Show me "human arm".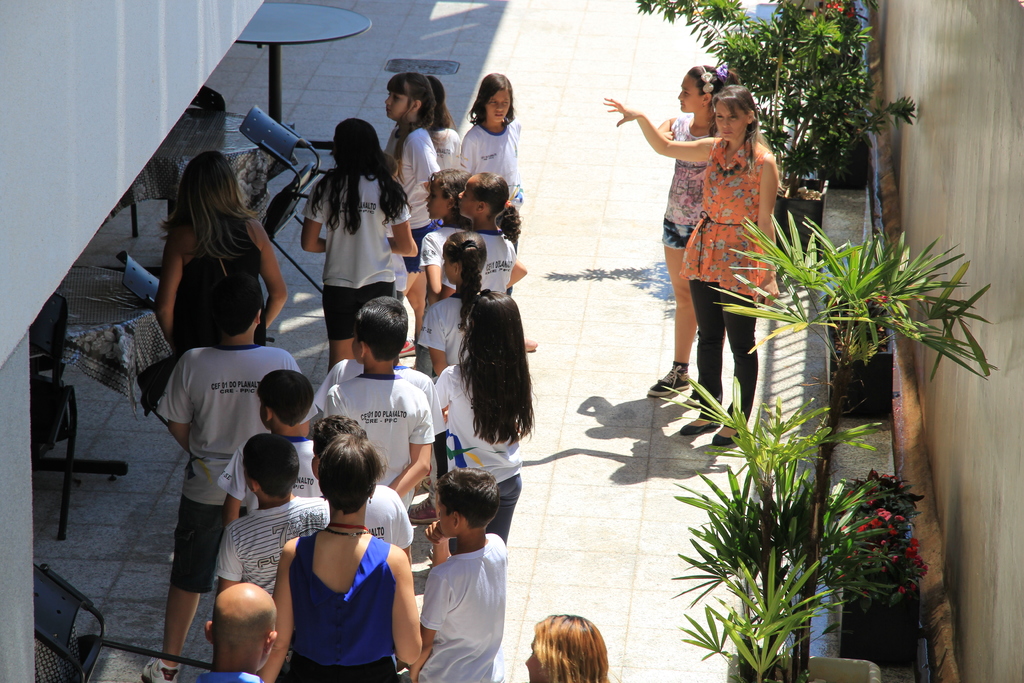
"human arm" is here: [257, 220, 290, 333].
